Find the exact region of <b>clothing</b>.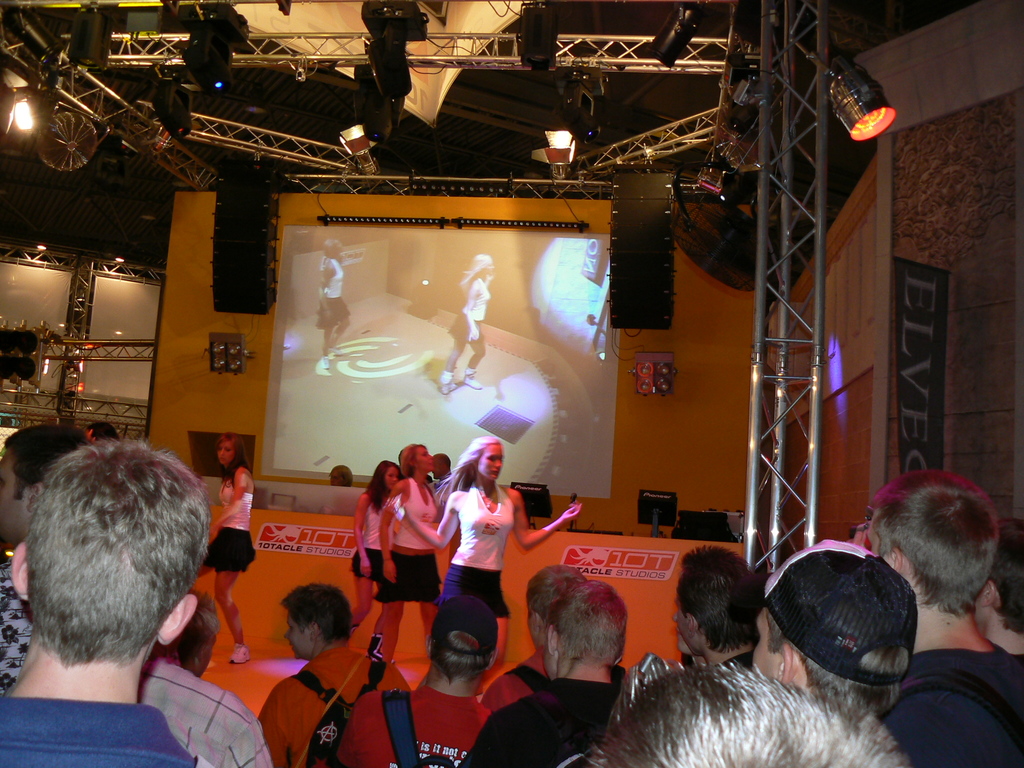
Exact region: bbox(0, 701, 225, 767).
